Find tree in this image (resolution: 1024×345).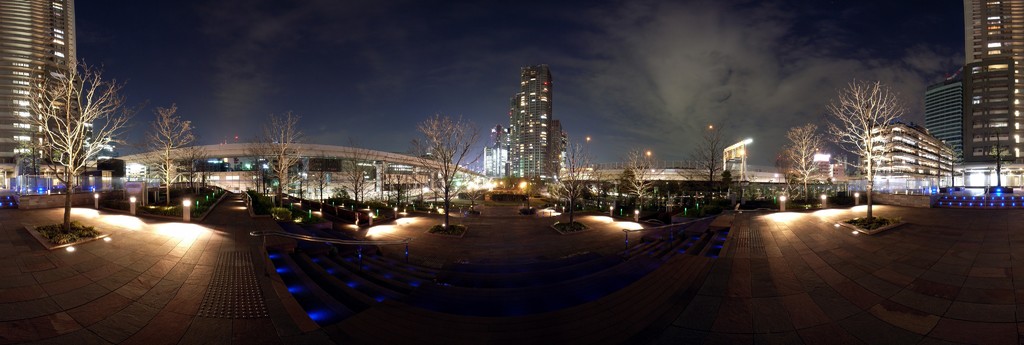
BBox(264, 108, 334, 213).
